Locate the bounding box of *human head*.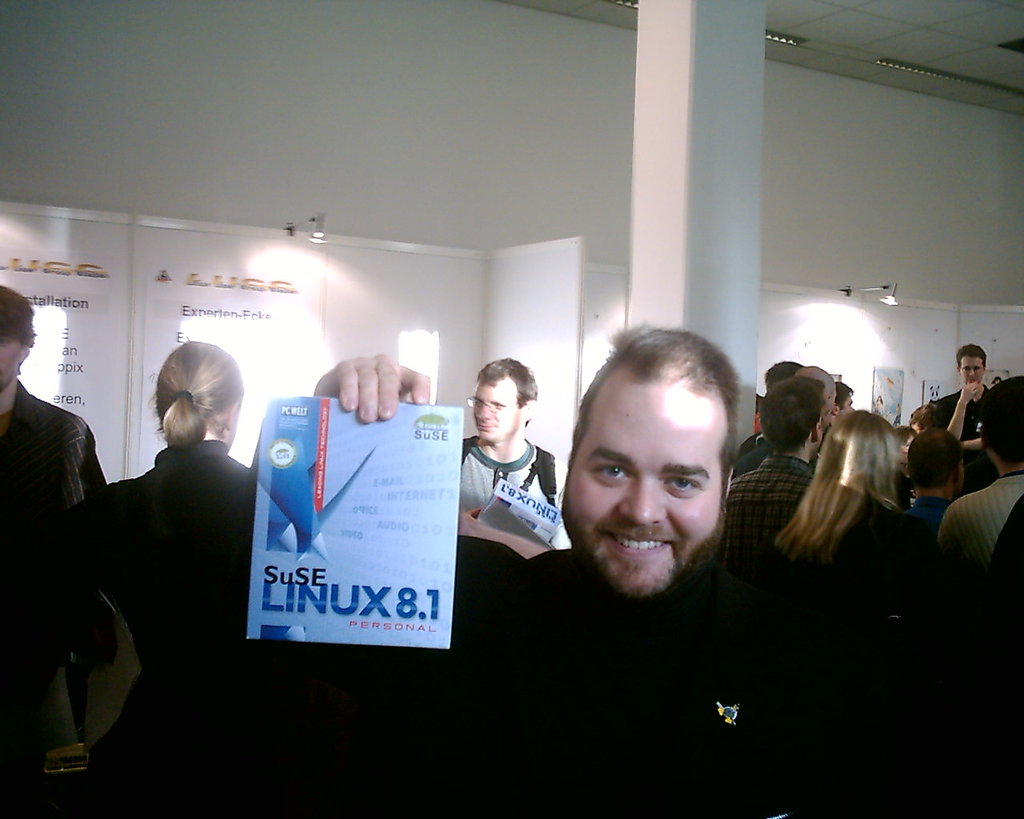
Bounding box: 568, 309, 730, 556.
